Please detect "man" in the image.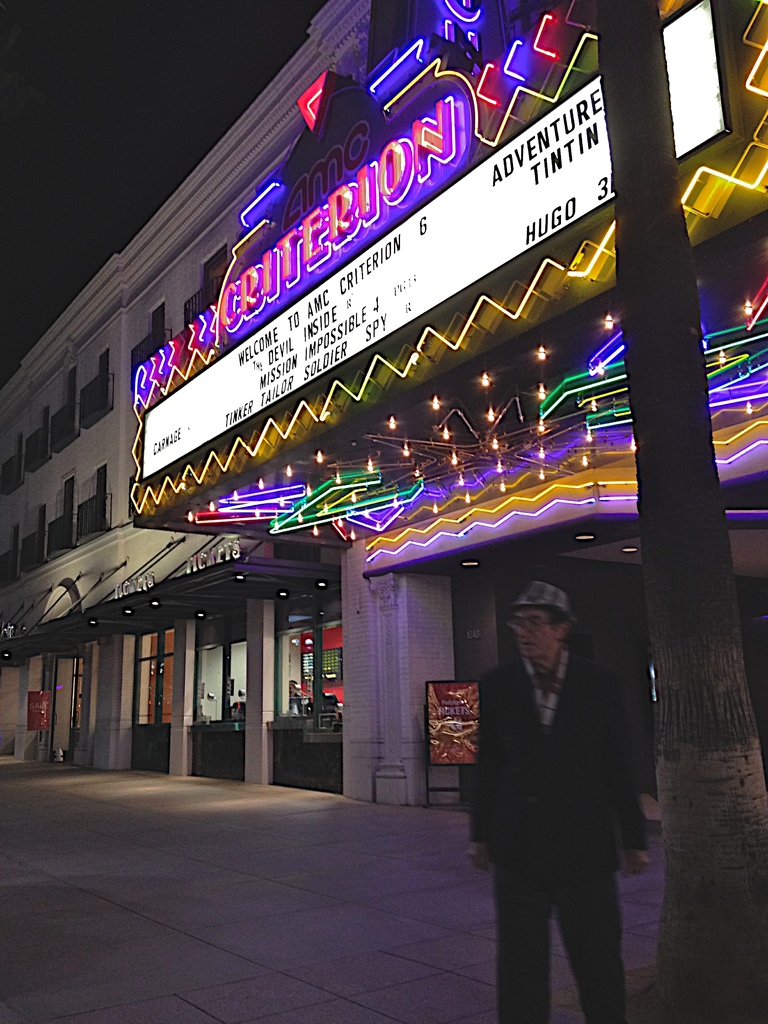
(454, 566, 642, 976).
